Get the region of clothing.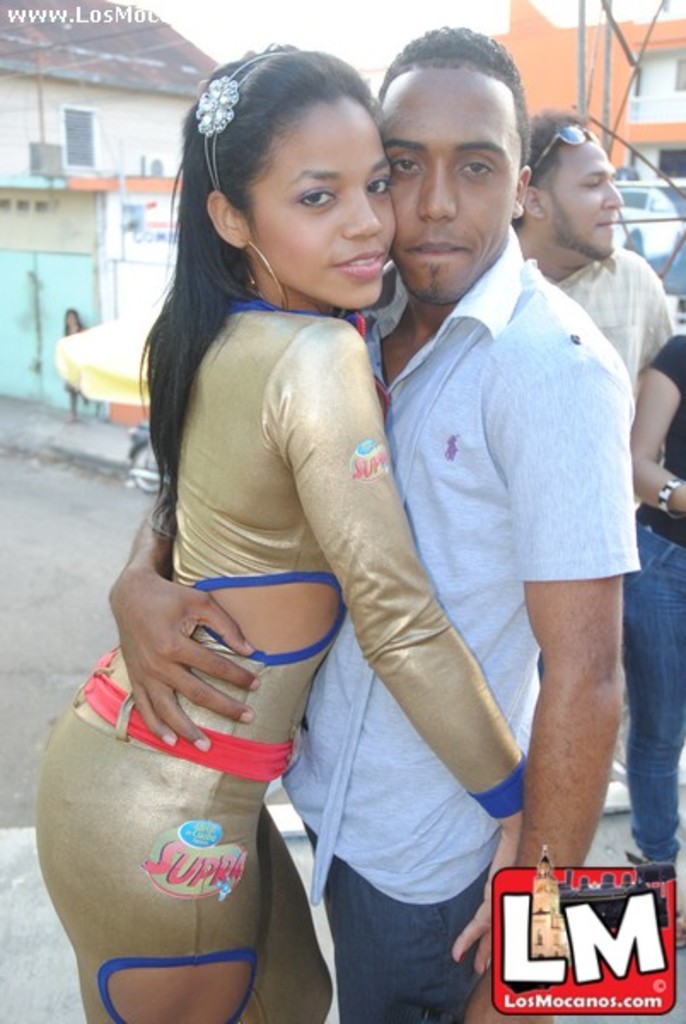
pyautogui.locateOnScreen(290, 227, 642, 1022).
